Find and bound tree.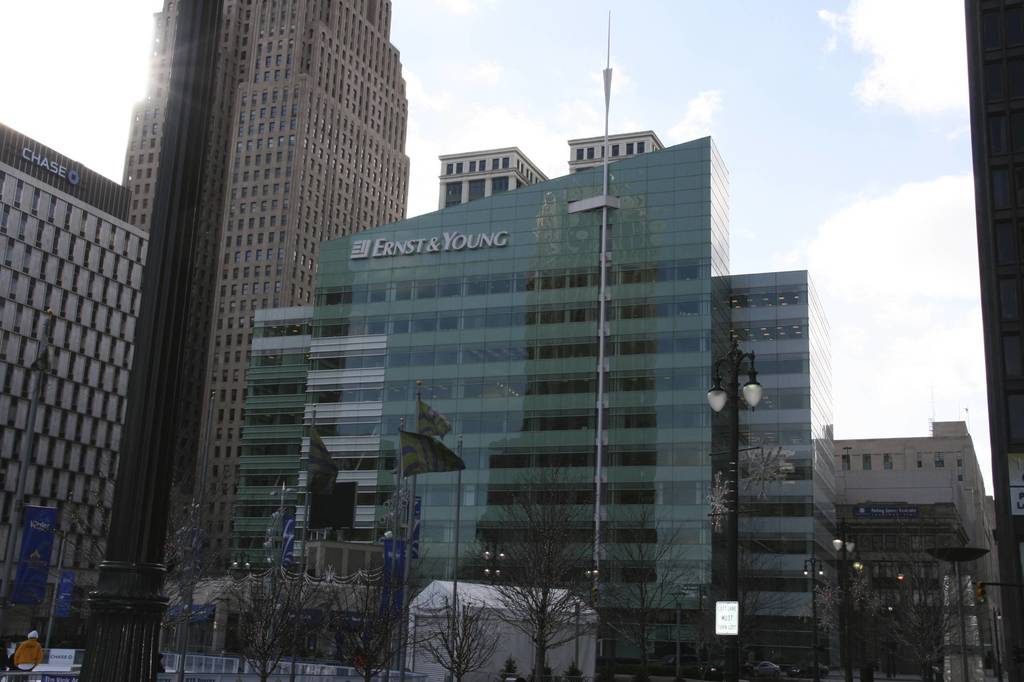
Bound: (x1=678, y1=513, x2=810, y2=681).
